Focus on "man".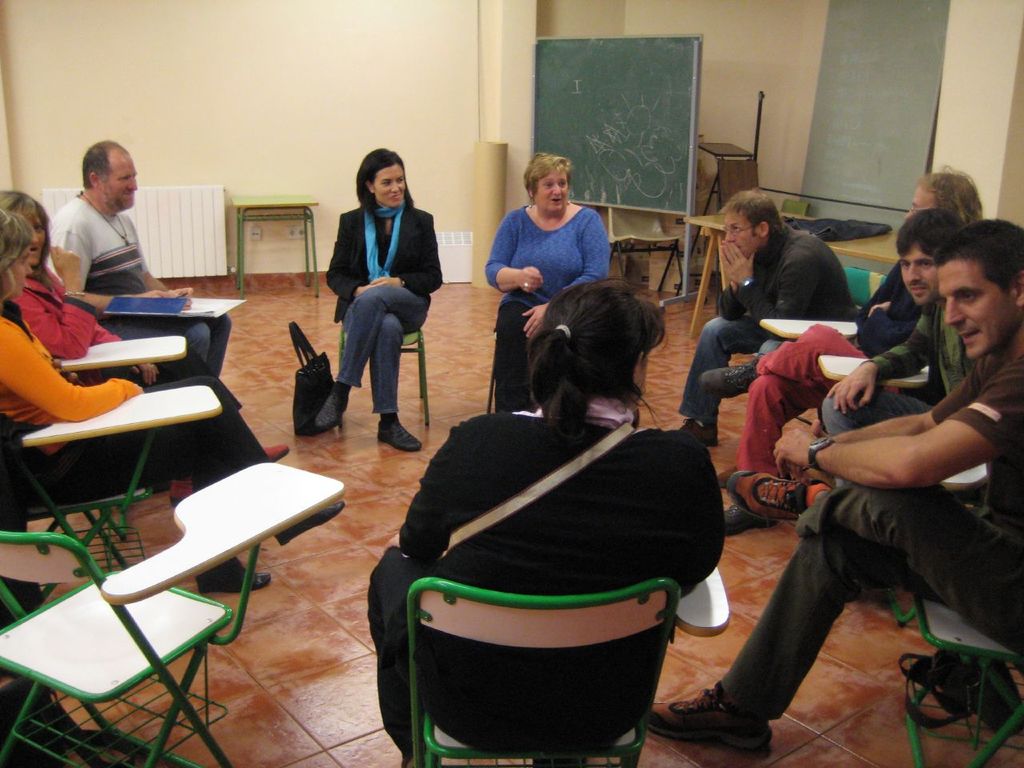
Focused at Rect(817, 212, 976, 450).
